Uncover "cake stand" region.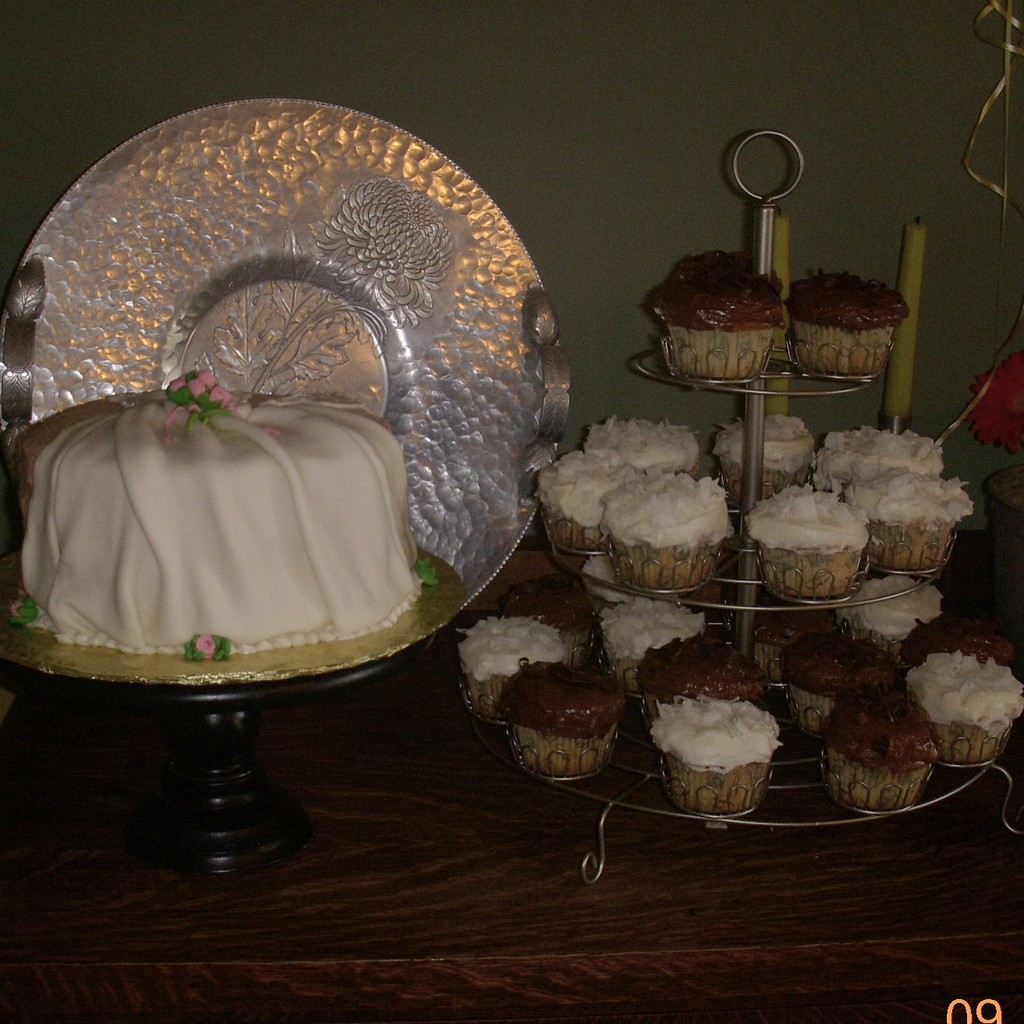
Uncovered: (x1=0, y1=544, x2=466, y2=874).
